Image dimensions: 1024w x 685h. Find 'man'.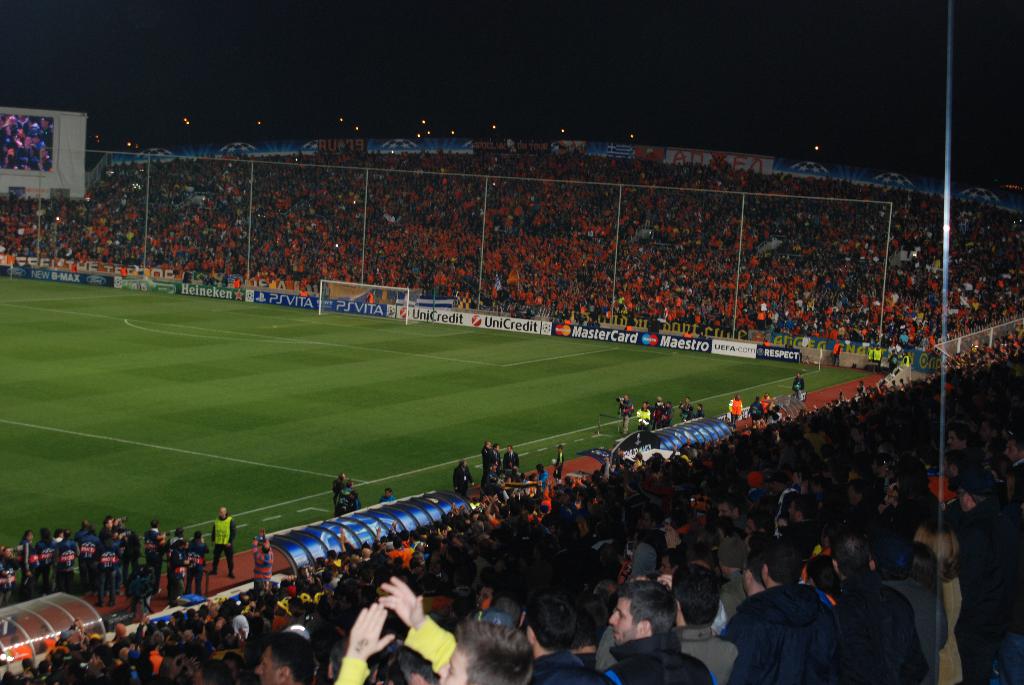
Rect(165, 541, 189, 606).
